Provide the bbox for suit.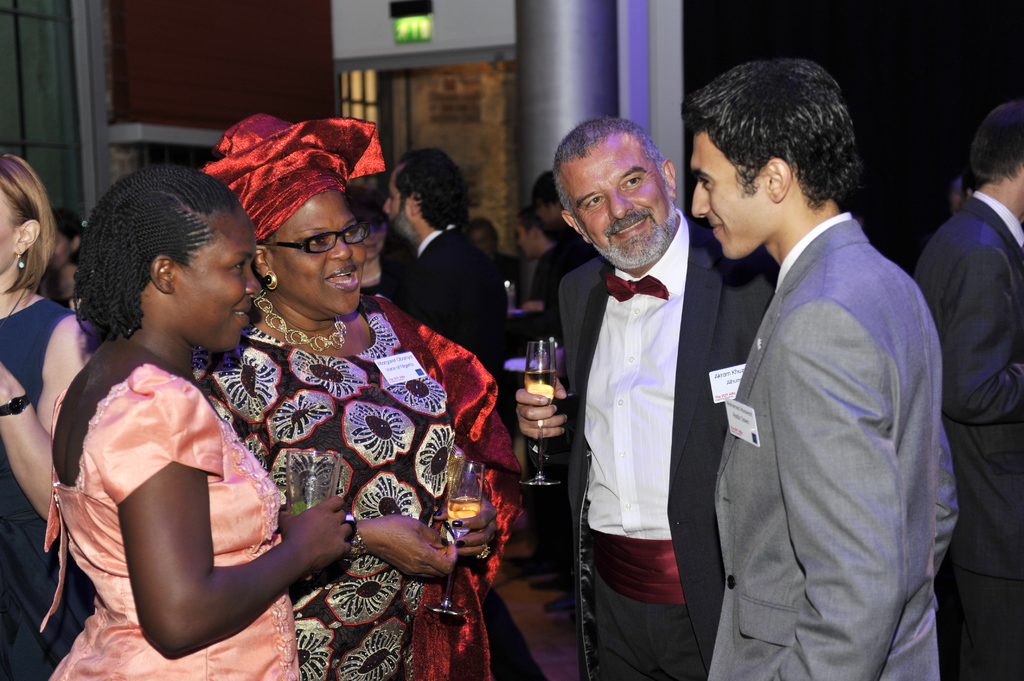
<bbox>400, 222, 544, 680</bbox>.
